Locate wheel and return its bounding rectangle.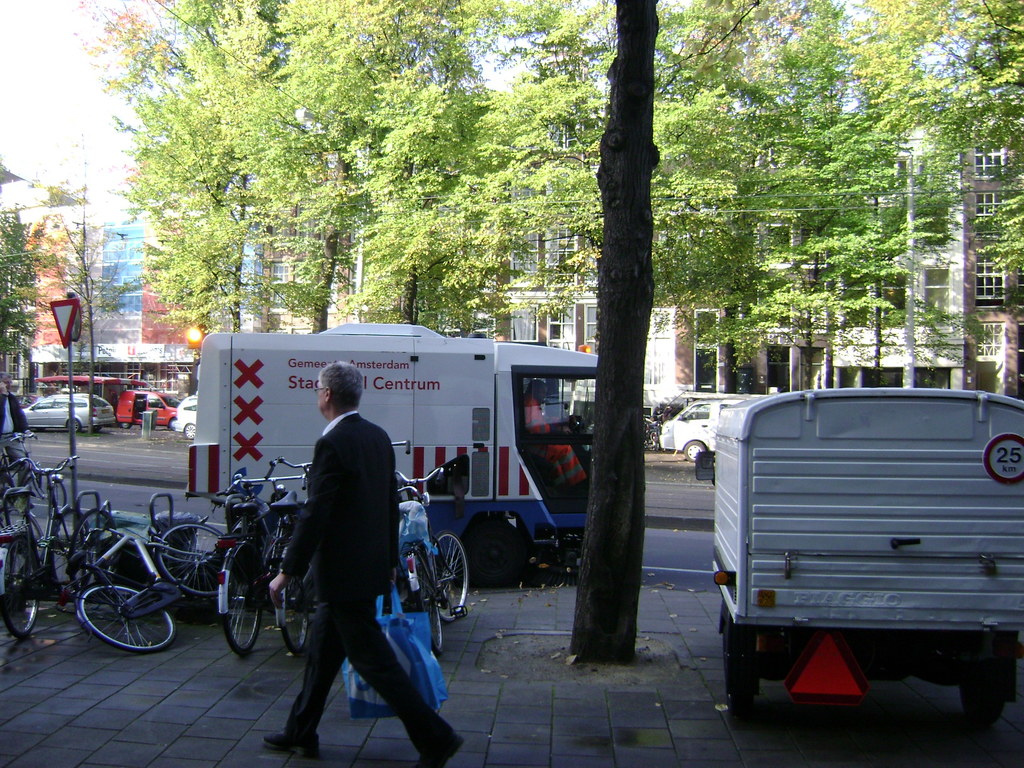
detection(67, 593, 171, 666).
